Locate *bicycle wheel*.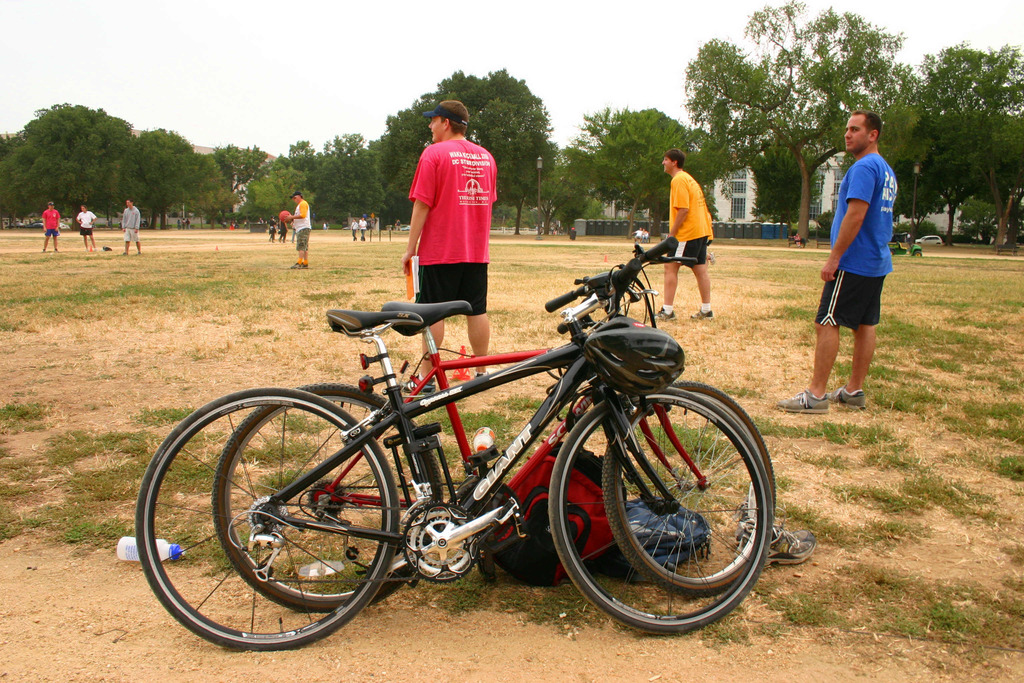
Bounding box: box=[214, 384, 445, 615].
